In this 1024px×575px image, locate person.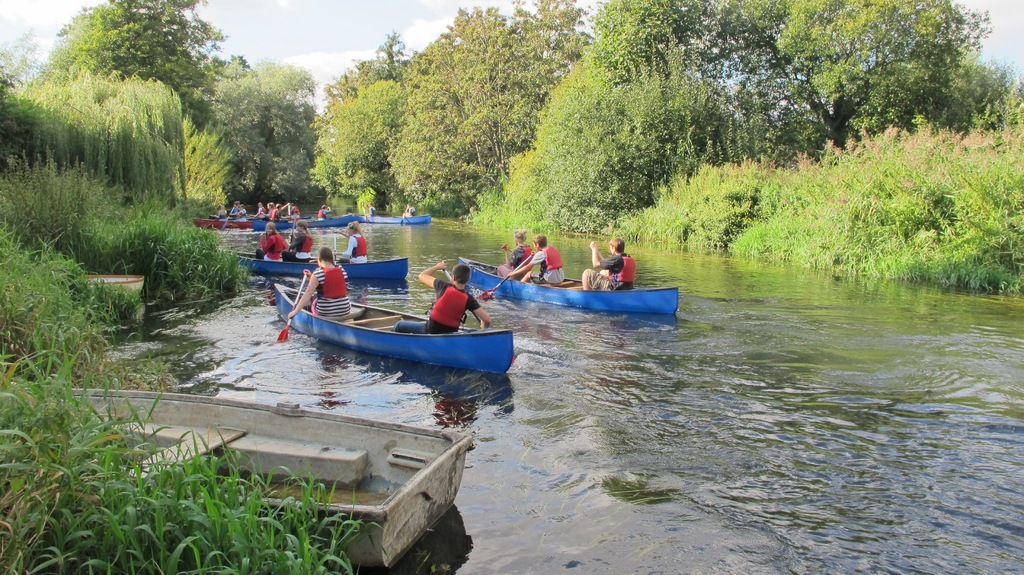
Bounding box: pyautogui.locateOnScreen(333, 221, 368, 264).
